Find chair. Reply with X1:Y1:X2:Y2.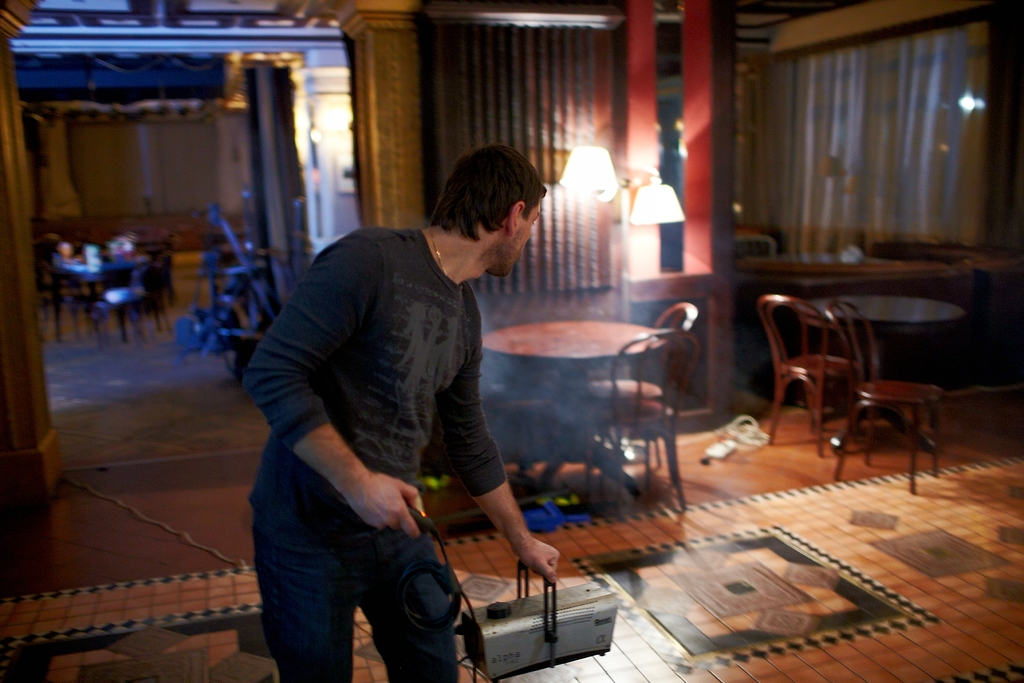
755:294:871:456.
